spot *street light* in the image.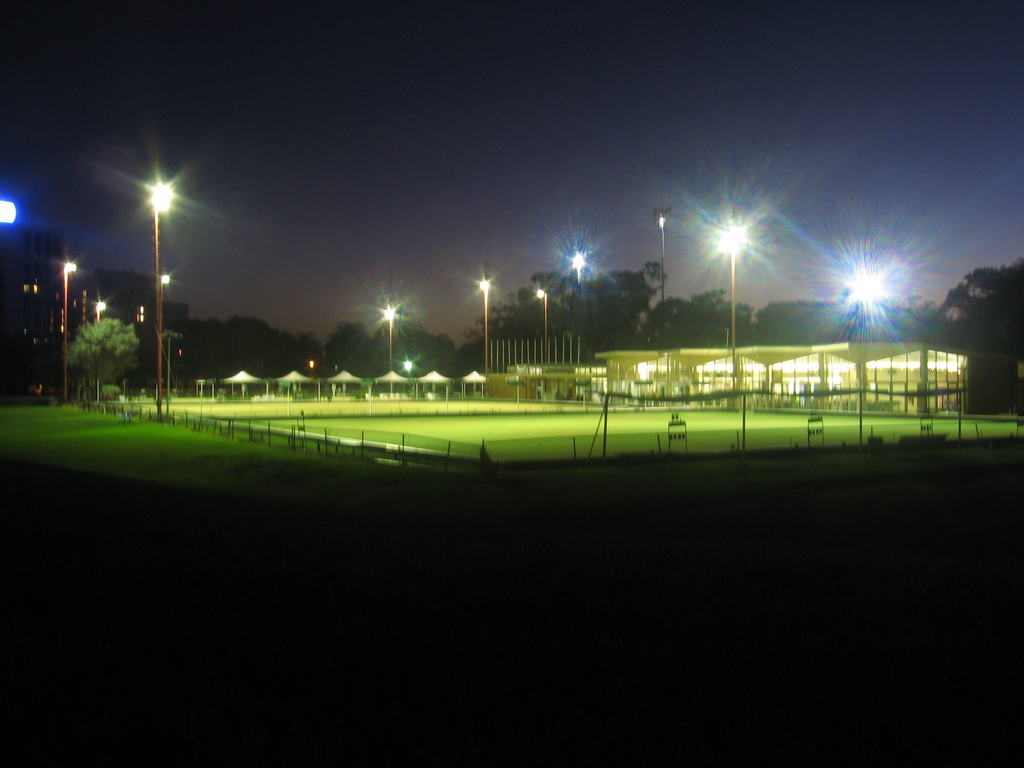
*street light* found at 648, 208, 673, 341.
